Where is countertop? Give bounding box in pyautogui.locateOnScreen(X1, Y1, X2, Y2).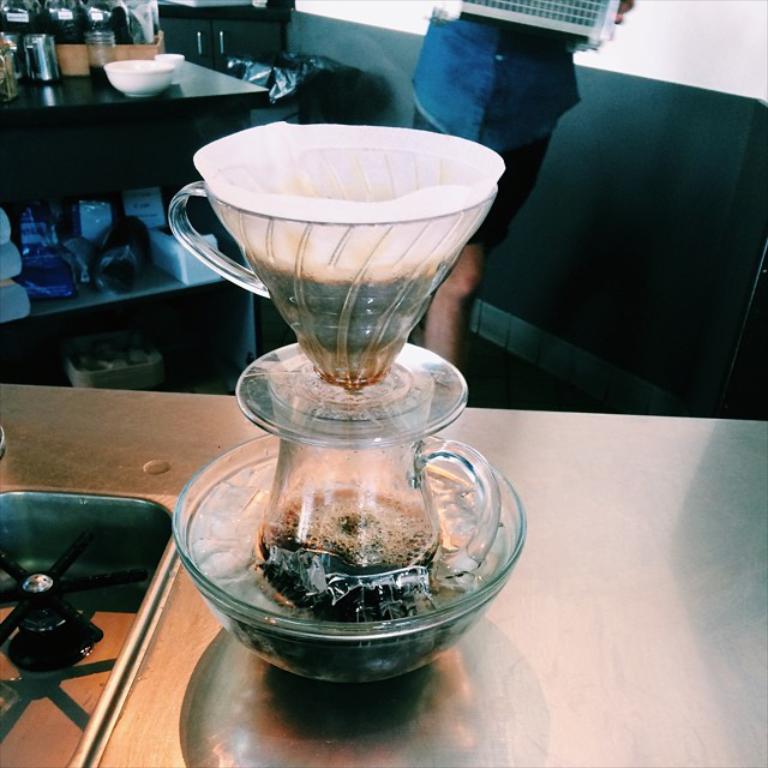
pyautogui.locateOnScreen(0, 376, 767, 767).
